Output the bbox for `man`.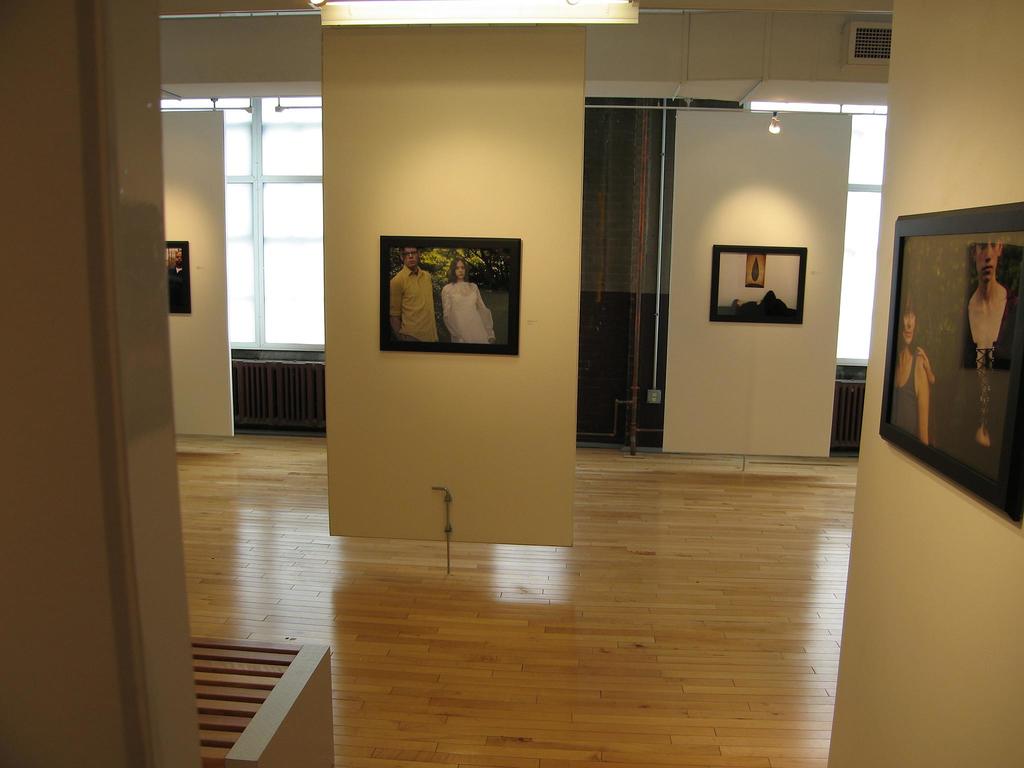
bbox=(166, 250, 184, 280).
